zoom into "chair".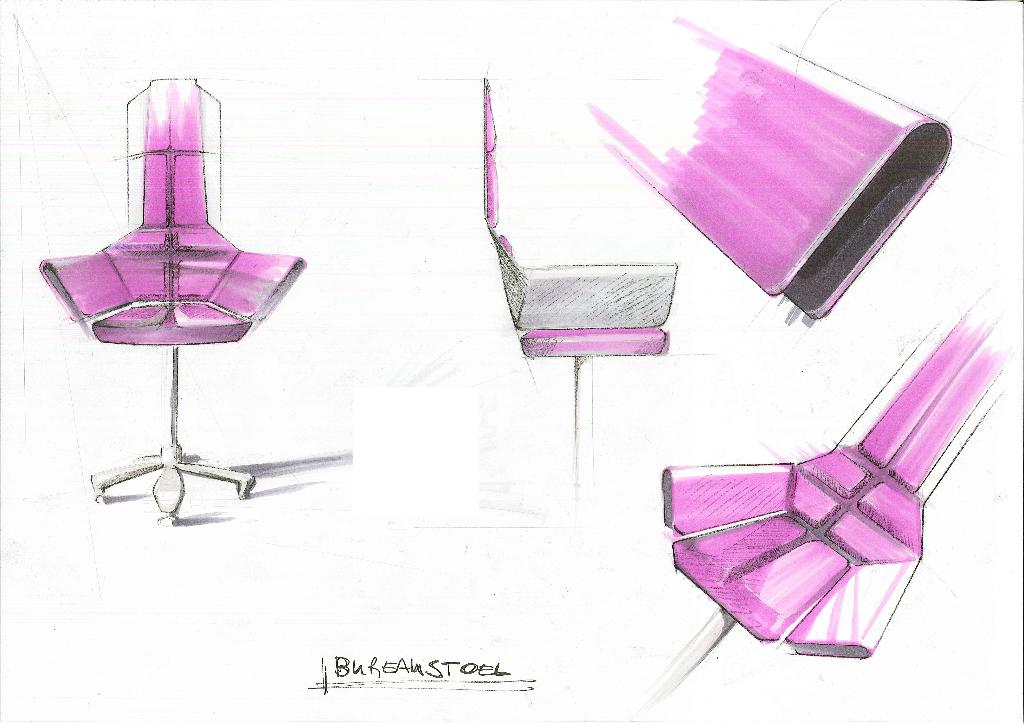
Zoom target: crop(35, 81, 298, 539).
